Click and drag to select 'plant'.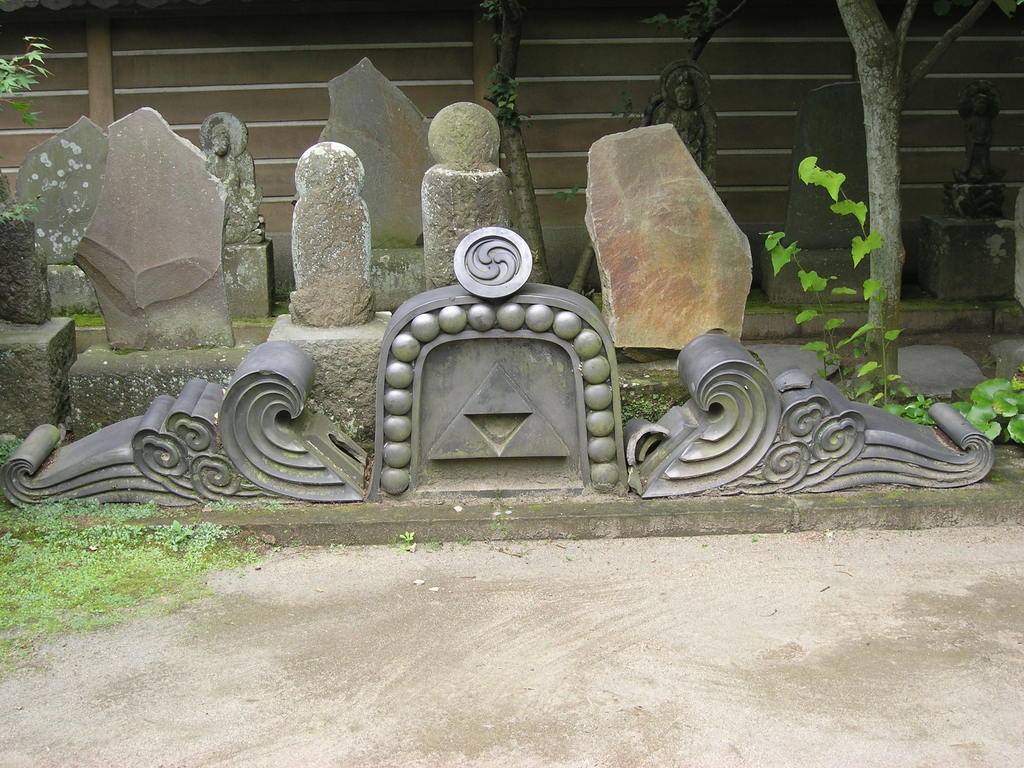
Selection: detection(0, 192, 54, 228).
